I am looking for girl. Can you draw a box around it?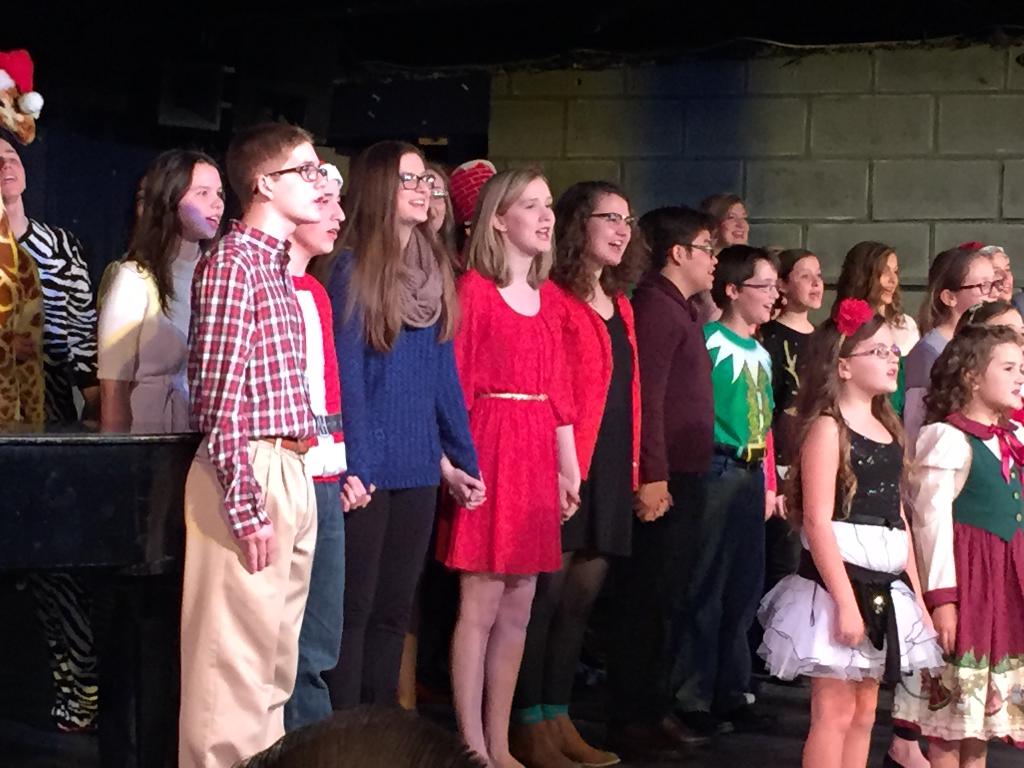
Sure, the bounding box is <region>961, 298, 1023, 442</region>.
